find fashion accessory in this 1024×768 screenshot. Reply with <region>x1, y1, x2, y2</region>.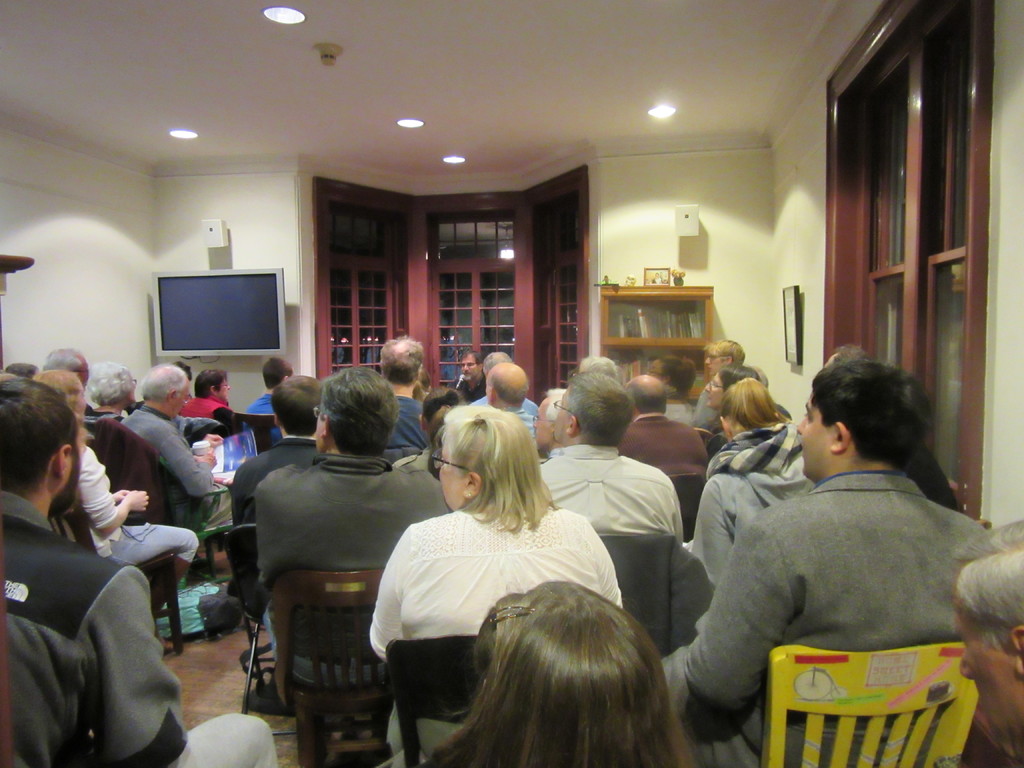
<region>422, 388, 459, 420</region>.
